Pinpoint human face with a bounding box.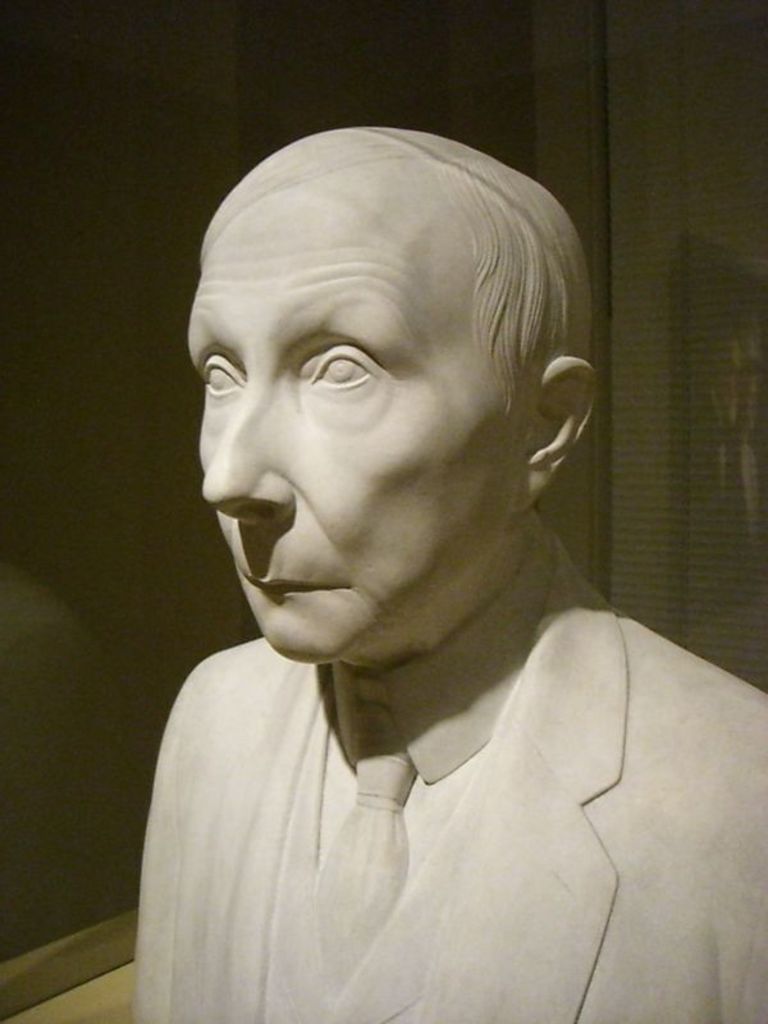
left=187, top=184, right=512, bottom=664.
